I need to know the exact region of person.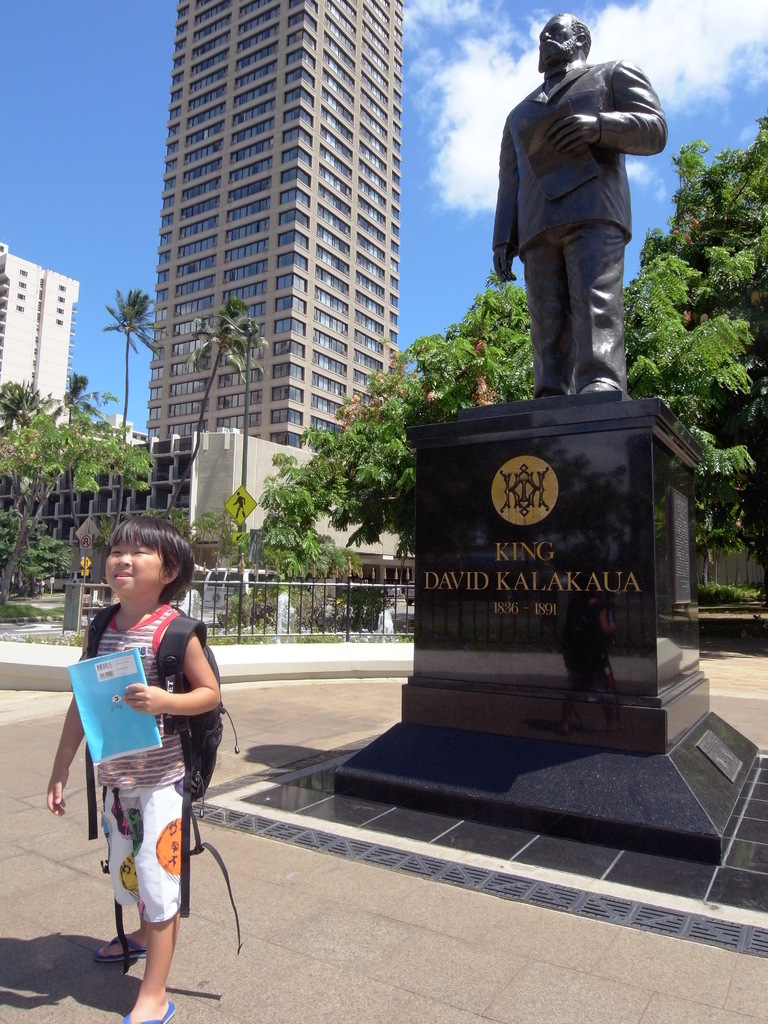
Region: Rect(235, 491, 247, 515).
